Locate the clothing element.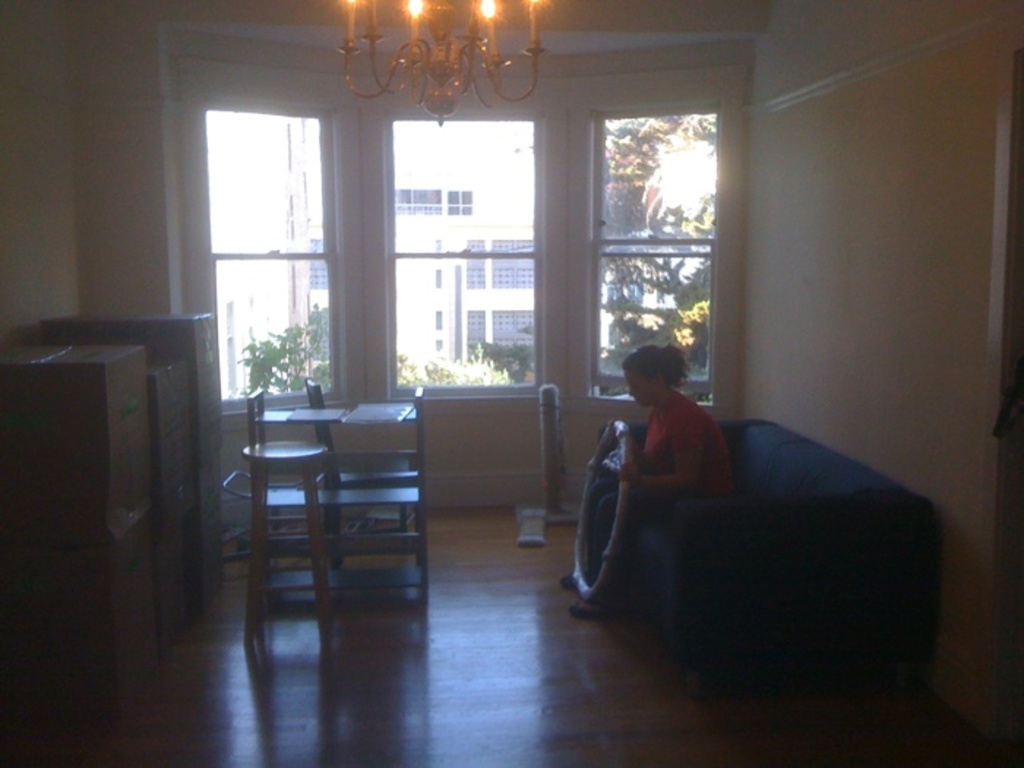
Element bbox: Rect(587, 363, 746, 551).
